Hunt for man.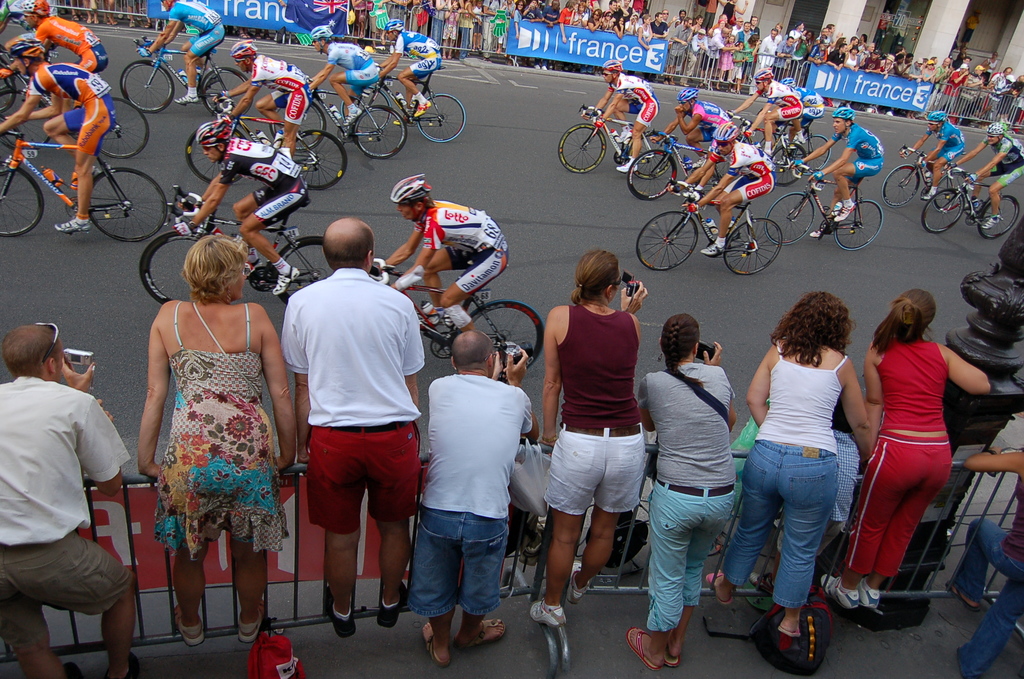
Hunted down at [x1=134, y1=0, x2=226, y2=106].
